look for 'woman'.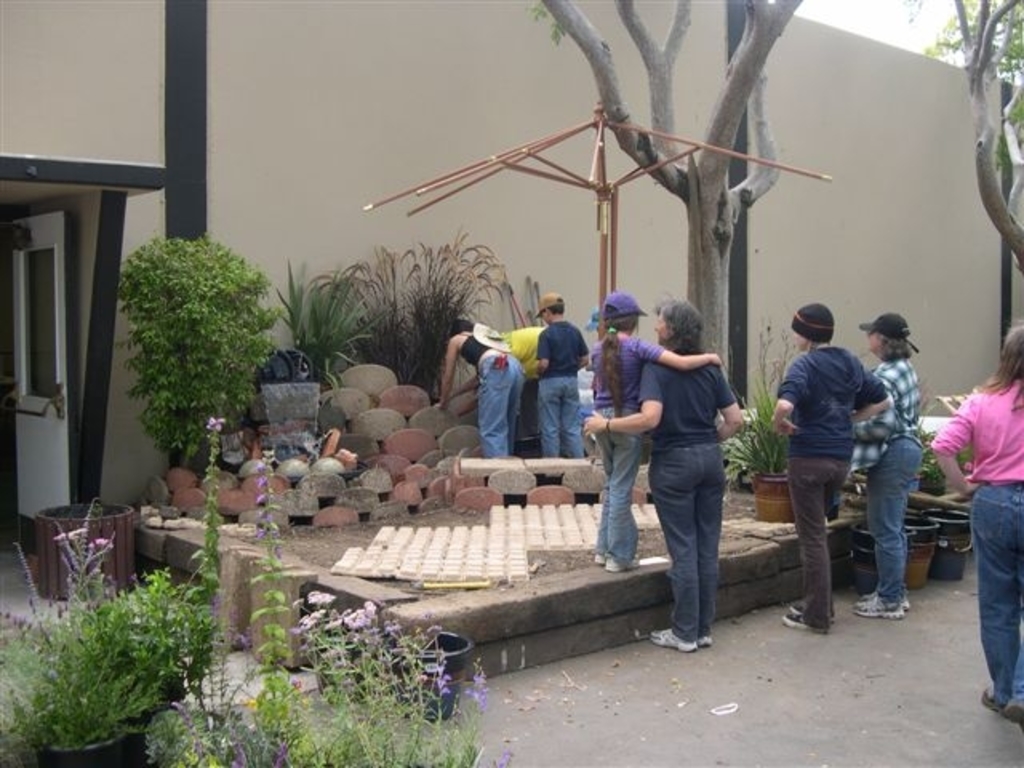
Found: 582:301:741:654.
